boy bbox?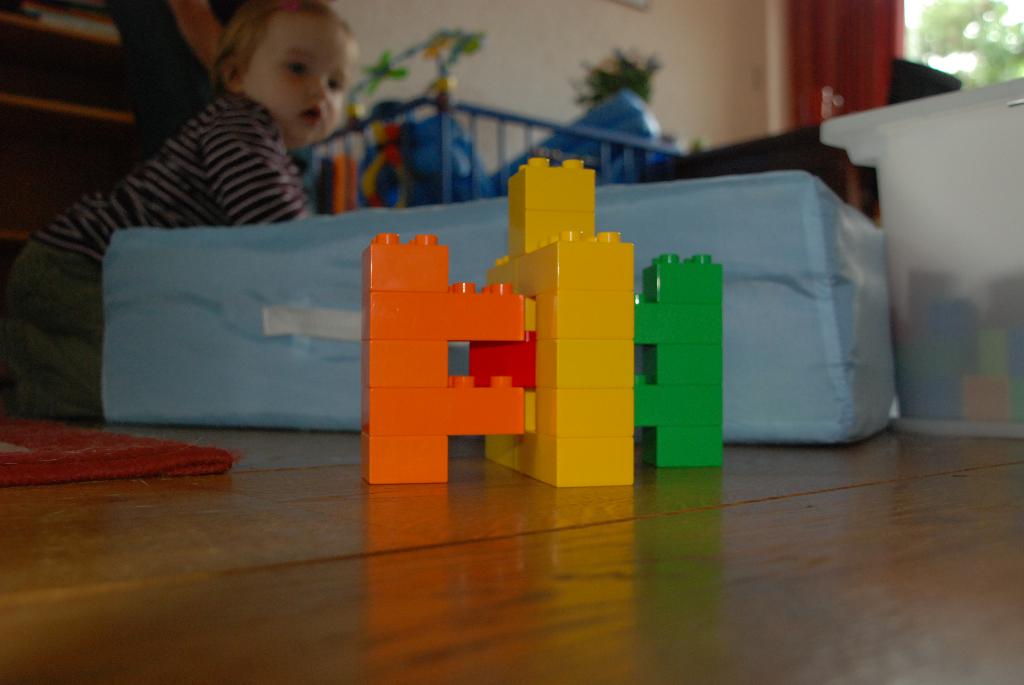
region(8, 4, 356, 411)
